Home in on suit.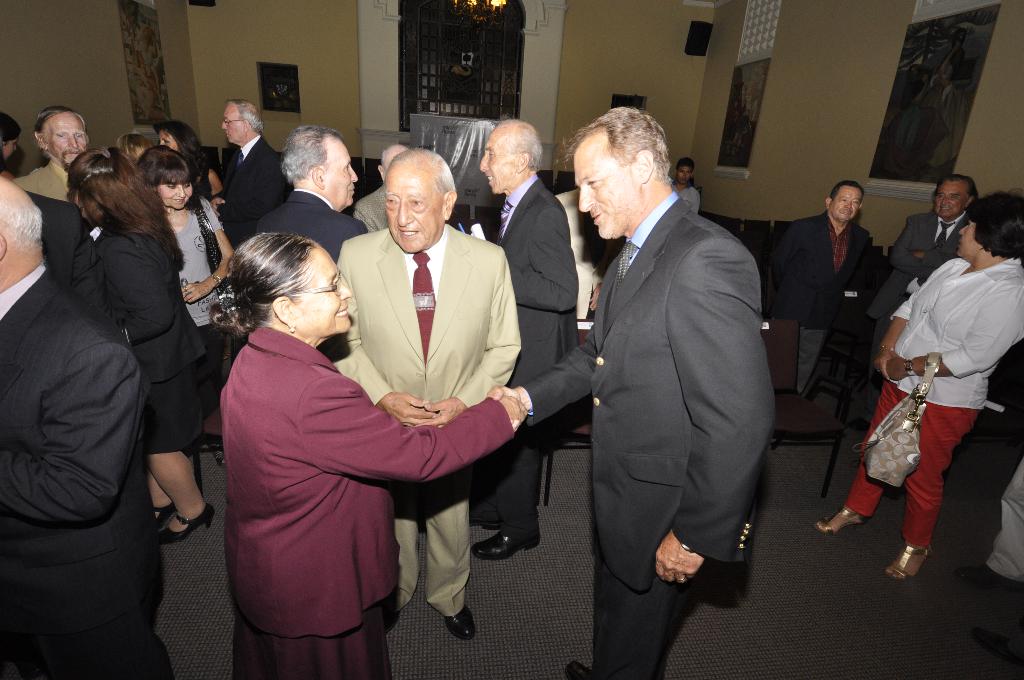
Homed in at crop(859, 209, 976, 358).
